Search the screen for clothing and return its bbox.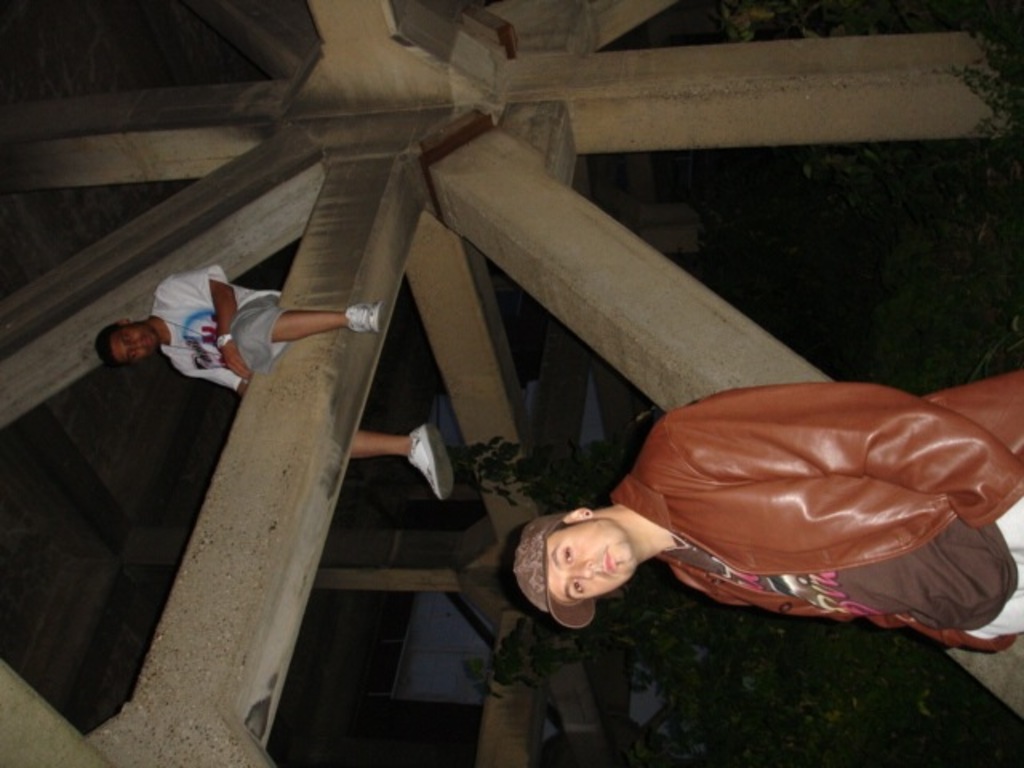
Found: box(584, 379, 1016, 640).
